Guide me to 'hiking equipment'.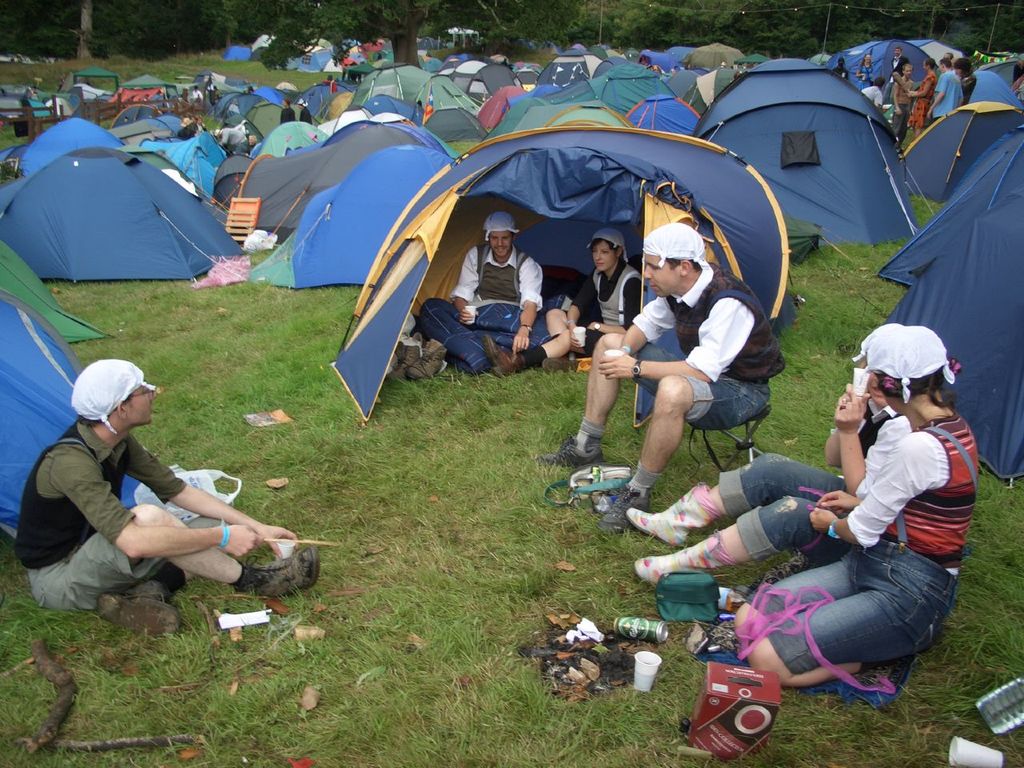
Guidance: 0, 146, 246, 282.
